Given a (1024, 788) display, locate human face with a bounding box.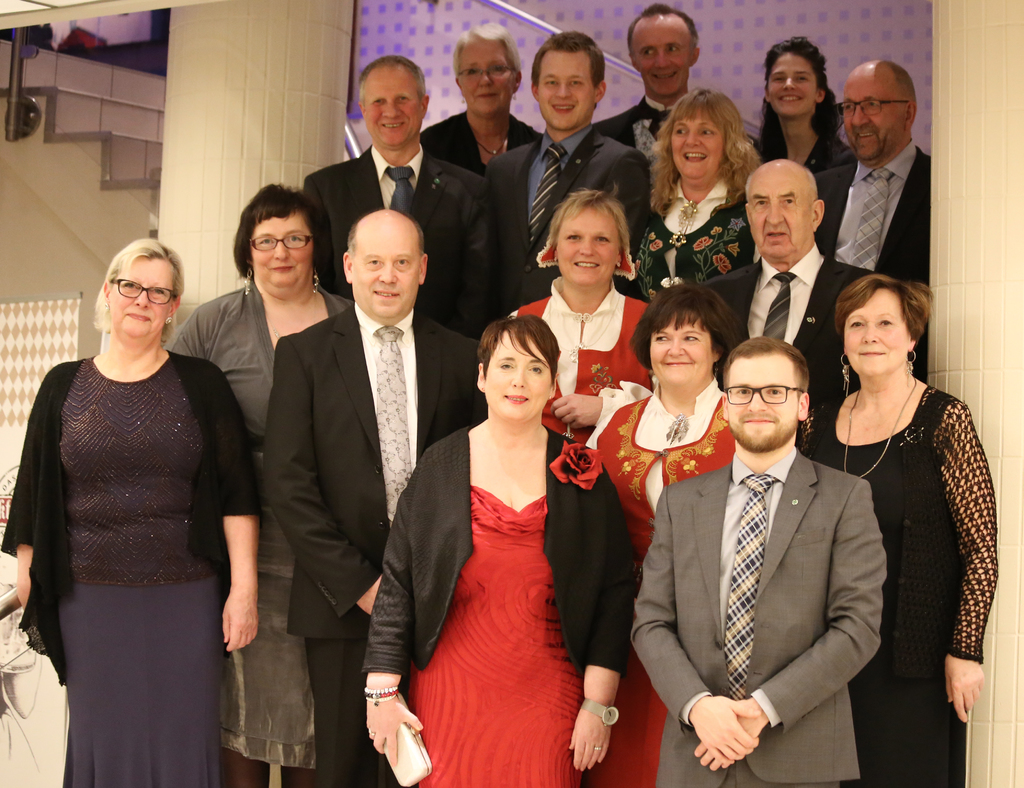
Located: <region>730, 350, 796, 446</region>.
